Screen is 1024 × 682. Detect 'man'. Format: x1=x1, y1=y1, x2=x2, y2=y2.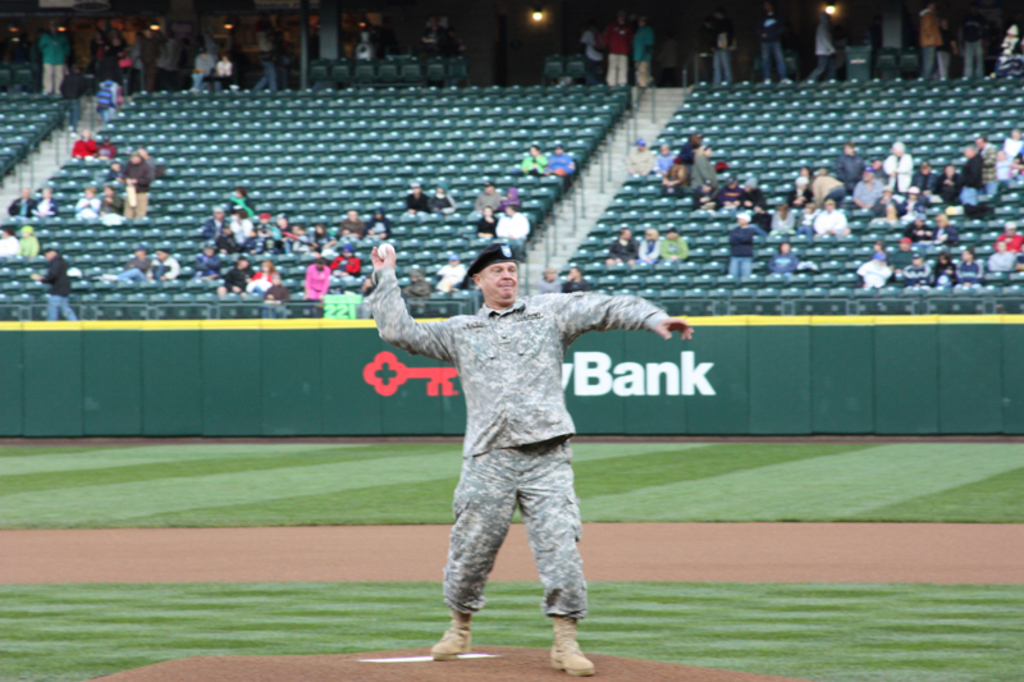
x1=191, y1=242, x2=221, y2=279.
